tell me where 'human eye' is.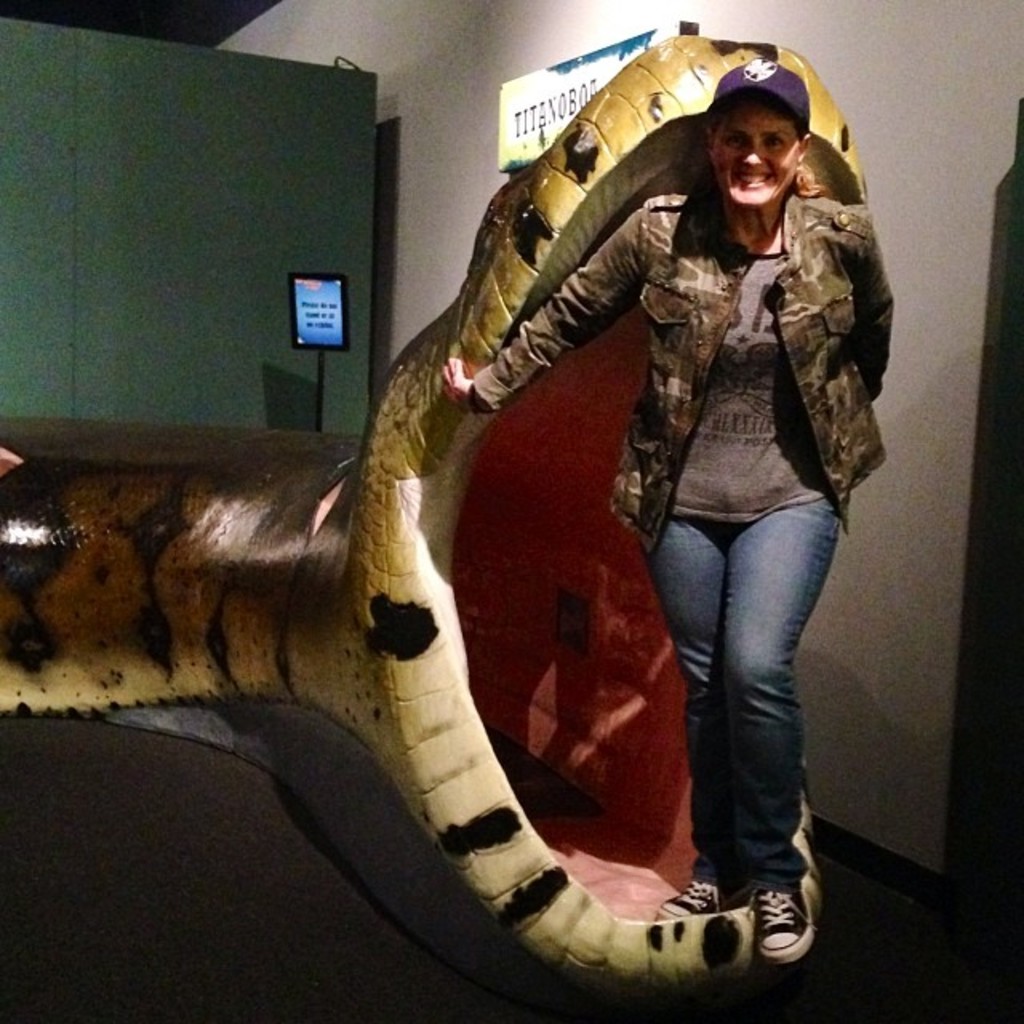
'human eye' is at <region>766, 136, 789, 154</region>.
